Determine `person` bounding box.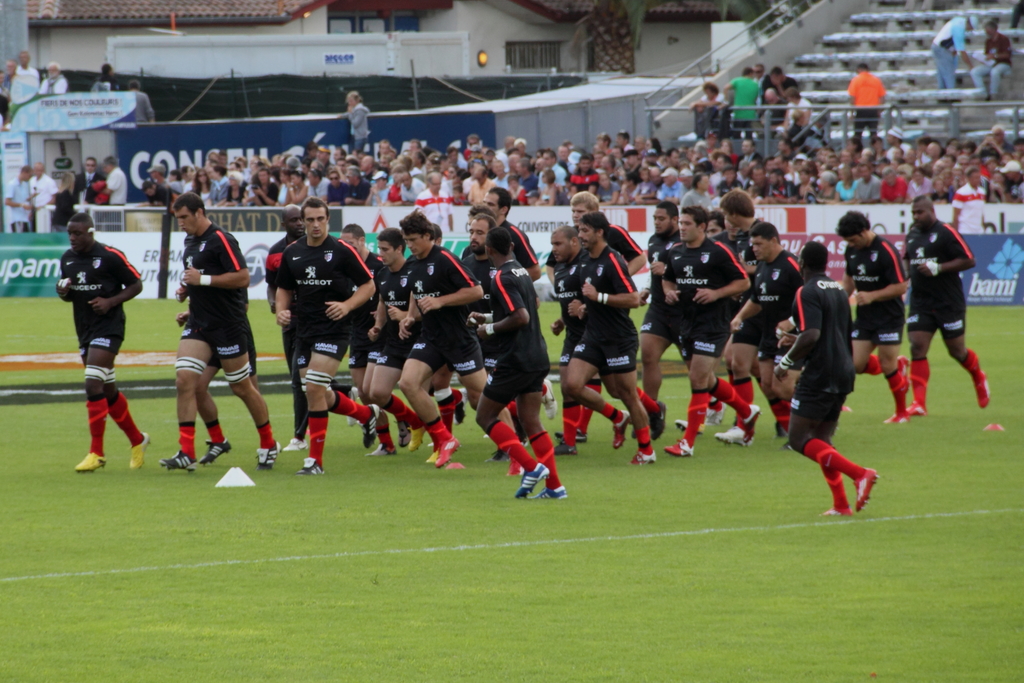
Determined: <bbox>845, 63, 886, 155</bbox>.
